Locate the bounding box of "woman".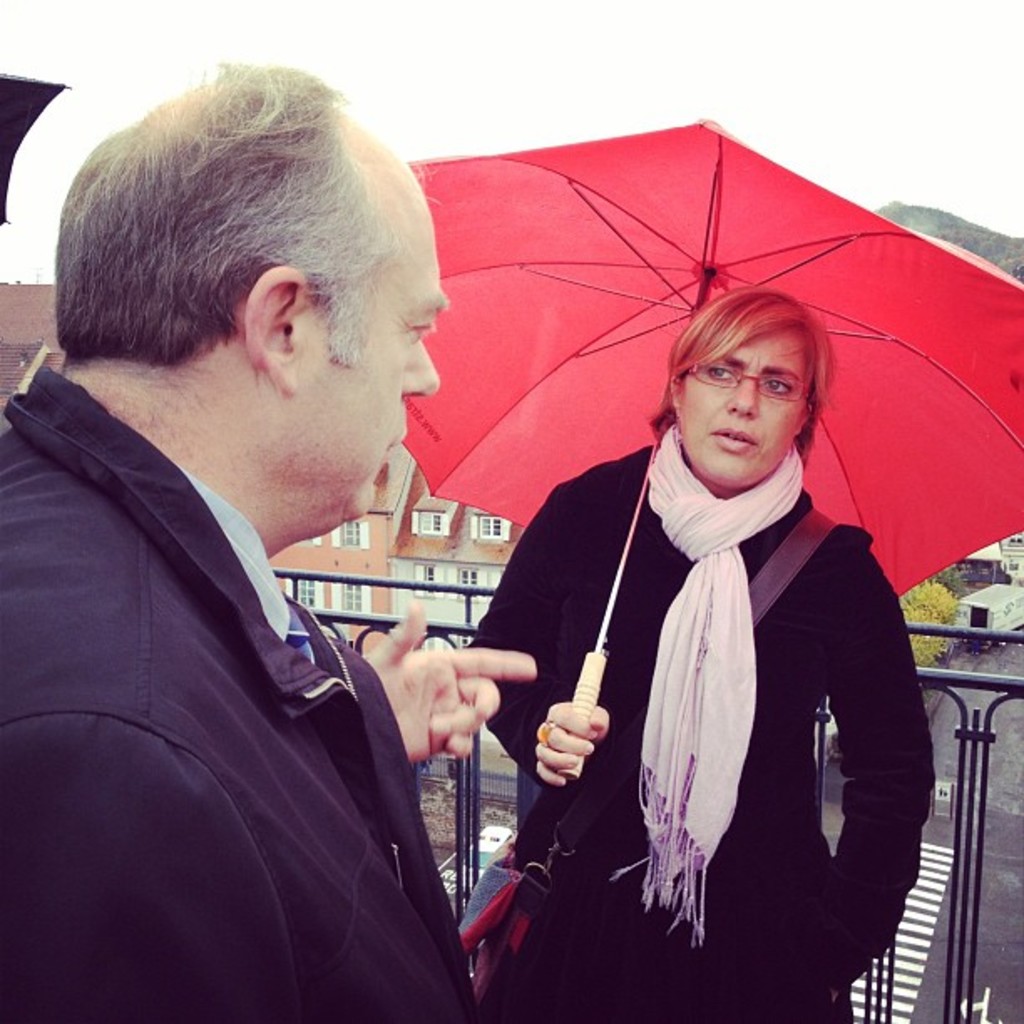
Bounding box: Rect(442, 234, 917, 1012).
